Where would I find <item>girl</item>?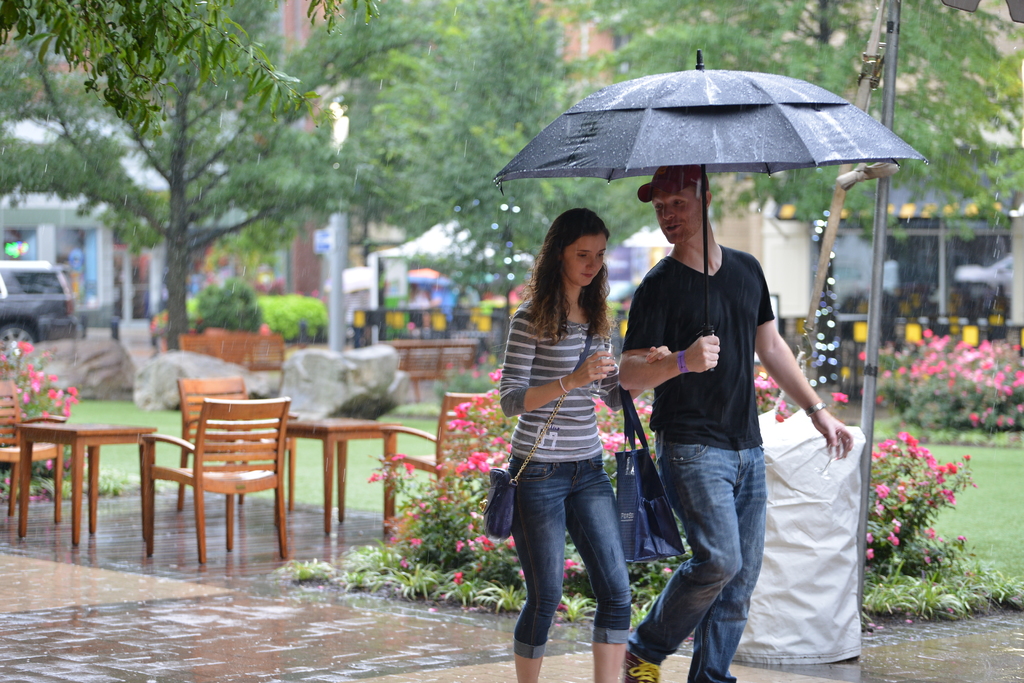
At {"x1": 497, "y1": 207, "x2": 674, "y2": 682}.
